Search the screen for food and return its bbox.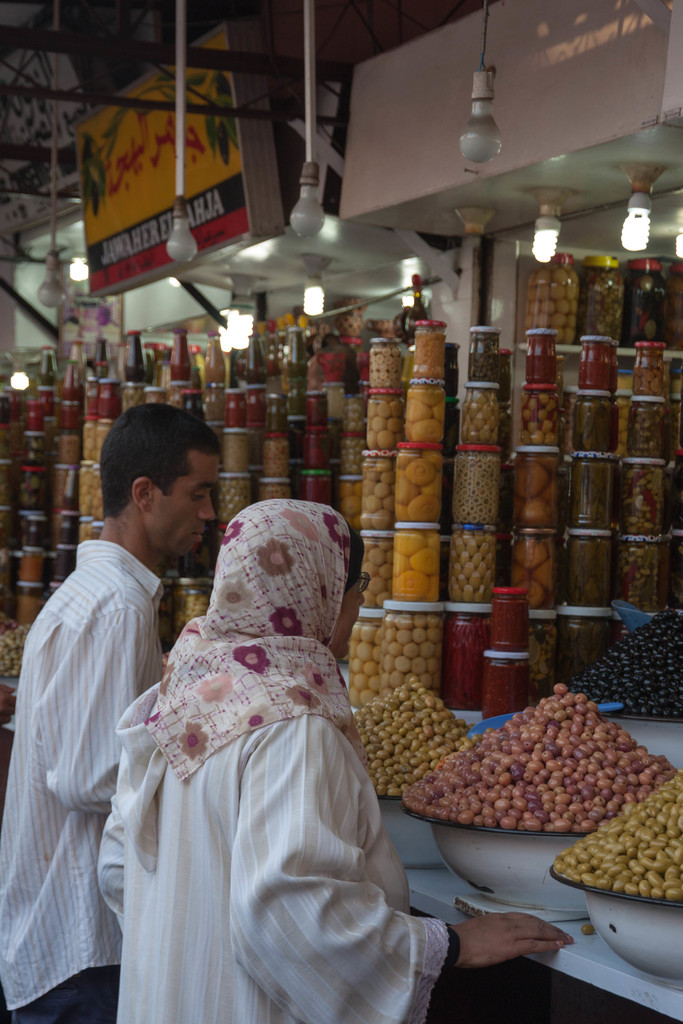
Found: [x1=367, y1=346, x2=400, y2=390].
